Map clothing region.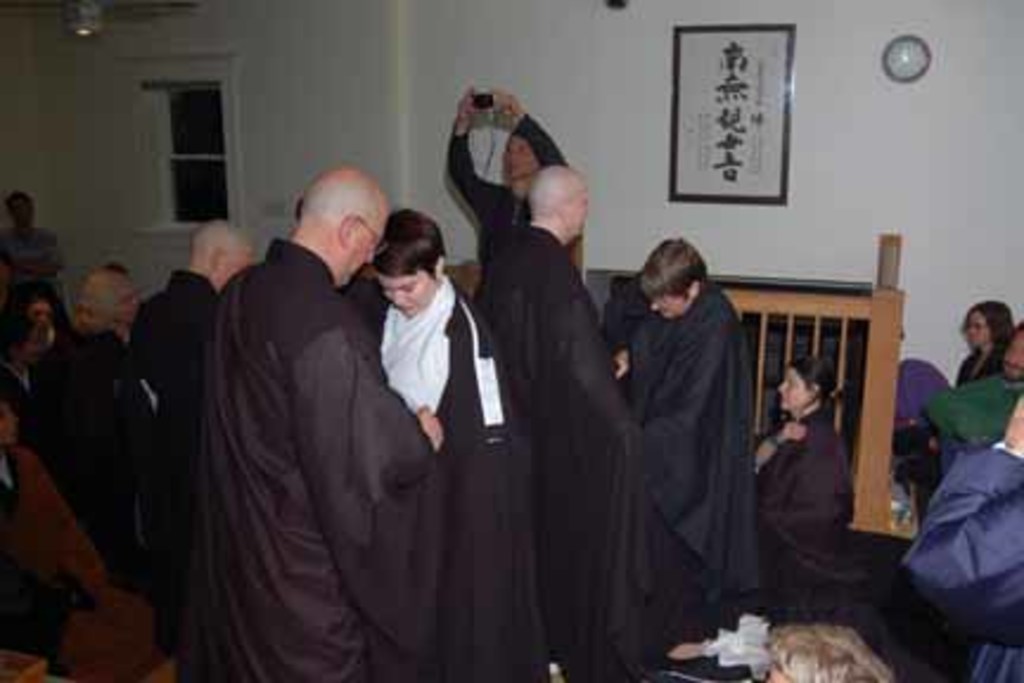
Mapped to <region>889, 363, 943, 448</region>.
